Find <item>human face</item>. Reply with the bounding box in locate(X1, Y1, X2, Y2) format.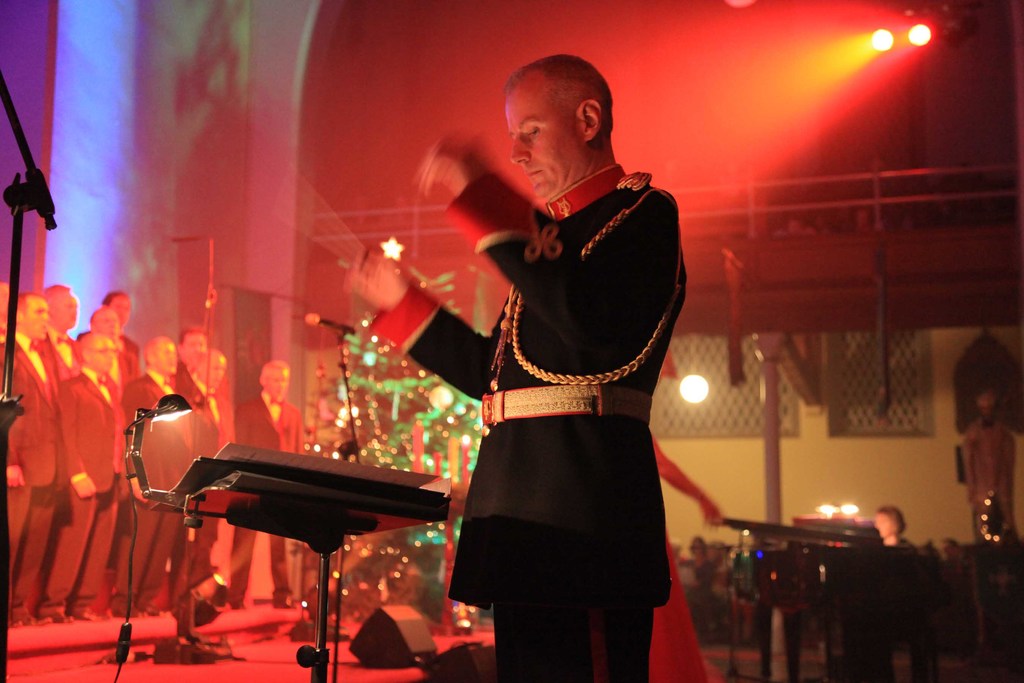
locate(98, 307, 123, 336).
